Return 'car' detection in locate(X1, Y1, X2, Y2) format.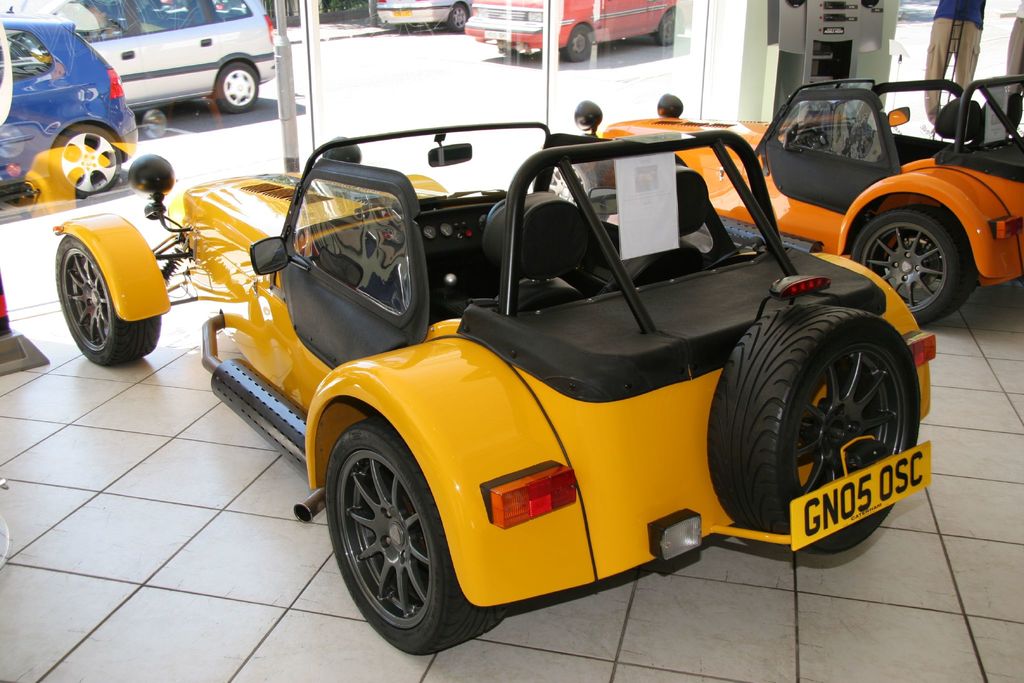
locate(54, 100, 936, 657).
